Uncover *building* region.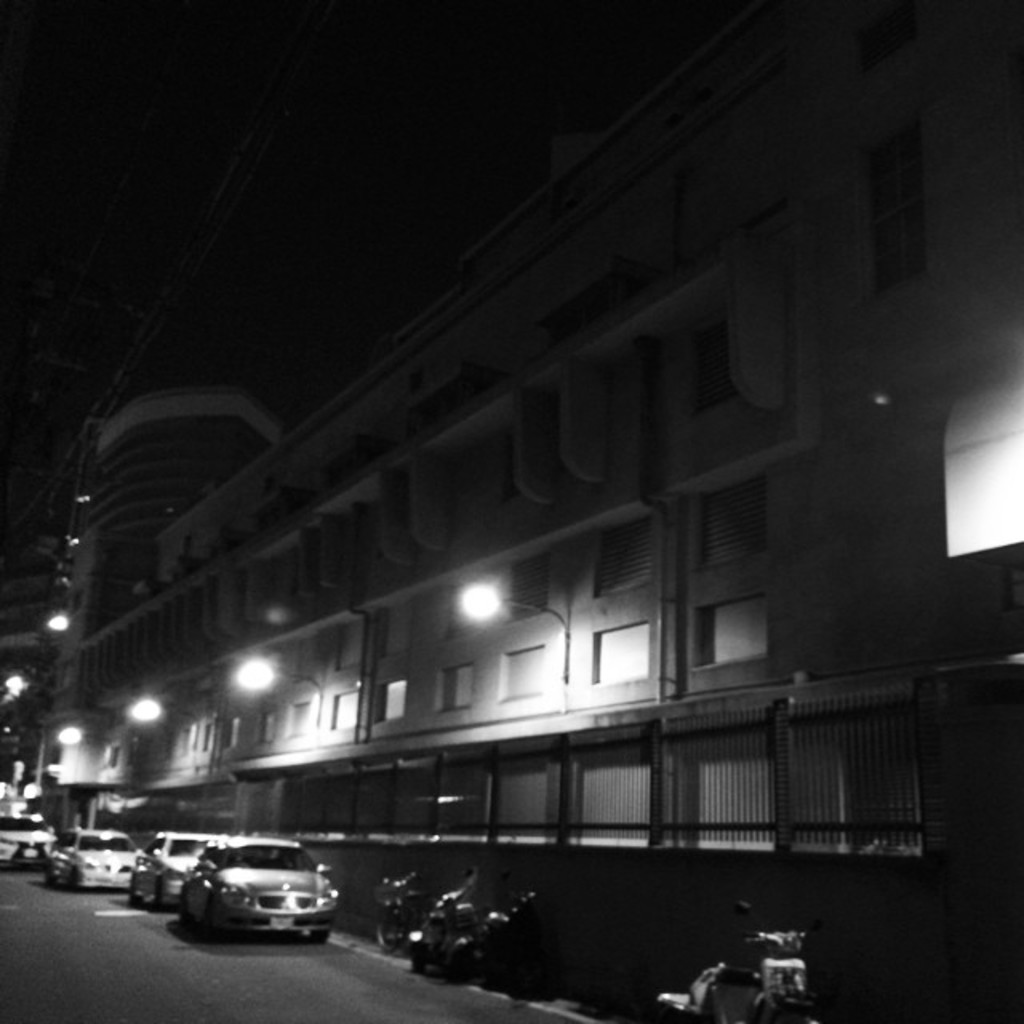
Uncovered: x1=0 y1=6 x2=1011 y2=1022.
